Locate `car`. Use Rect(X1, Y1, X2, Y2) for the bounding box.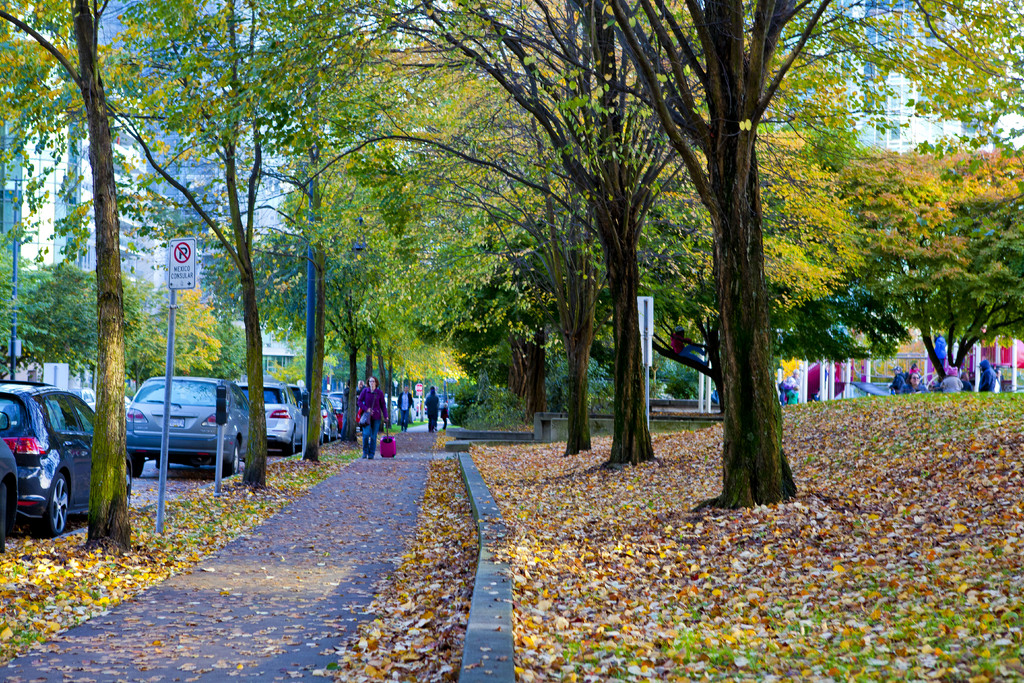
Rect(6, 374, 103, 541).
